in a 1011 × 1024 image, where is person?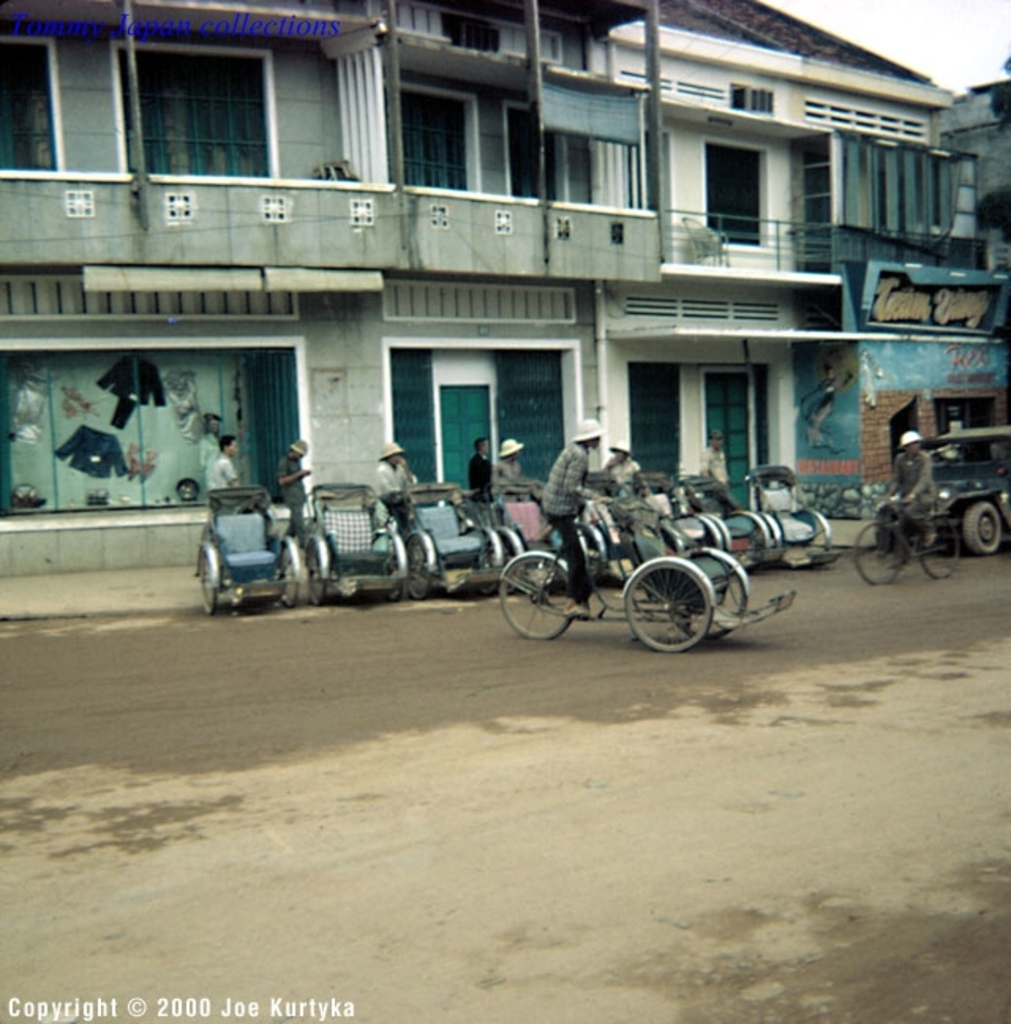
pyautogui.locateOnScreen(199, 427, 240, 491).
